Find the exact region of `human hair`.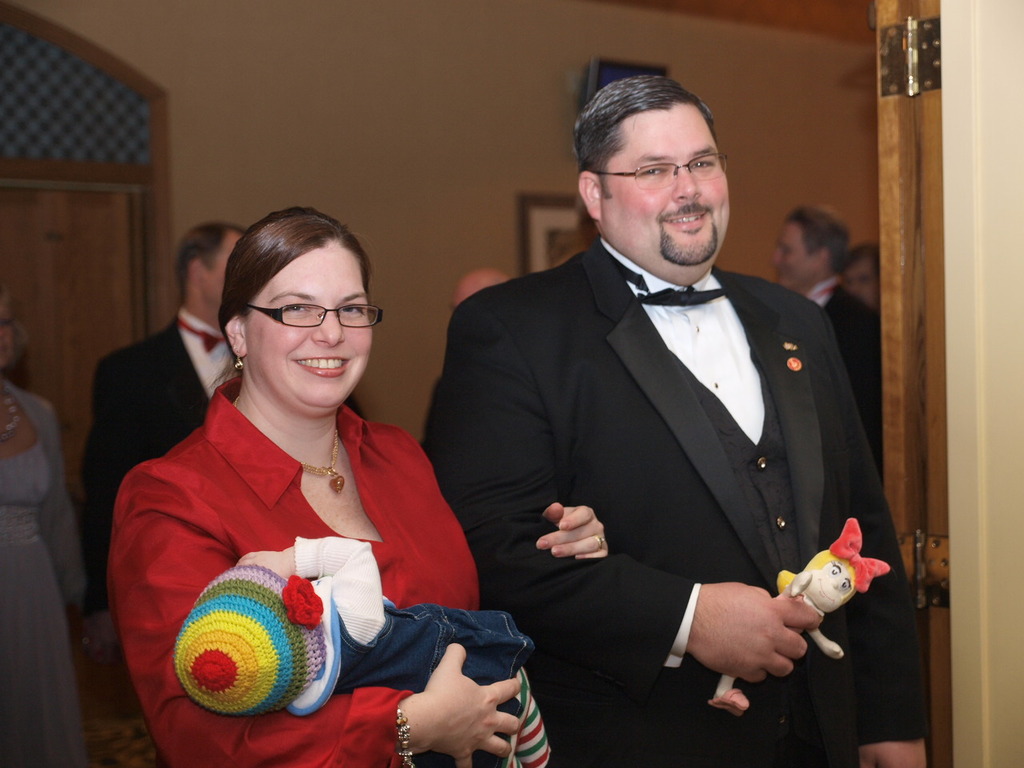
Exact region: Rect(182, 218, 250, 300).
